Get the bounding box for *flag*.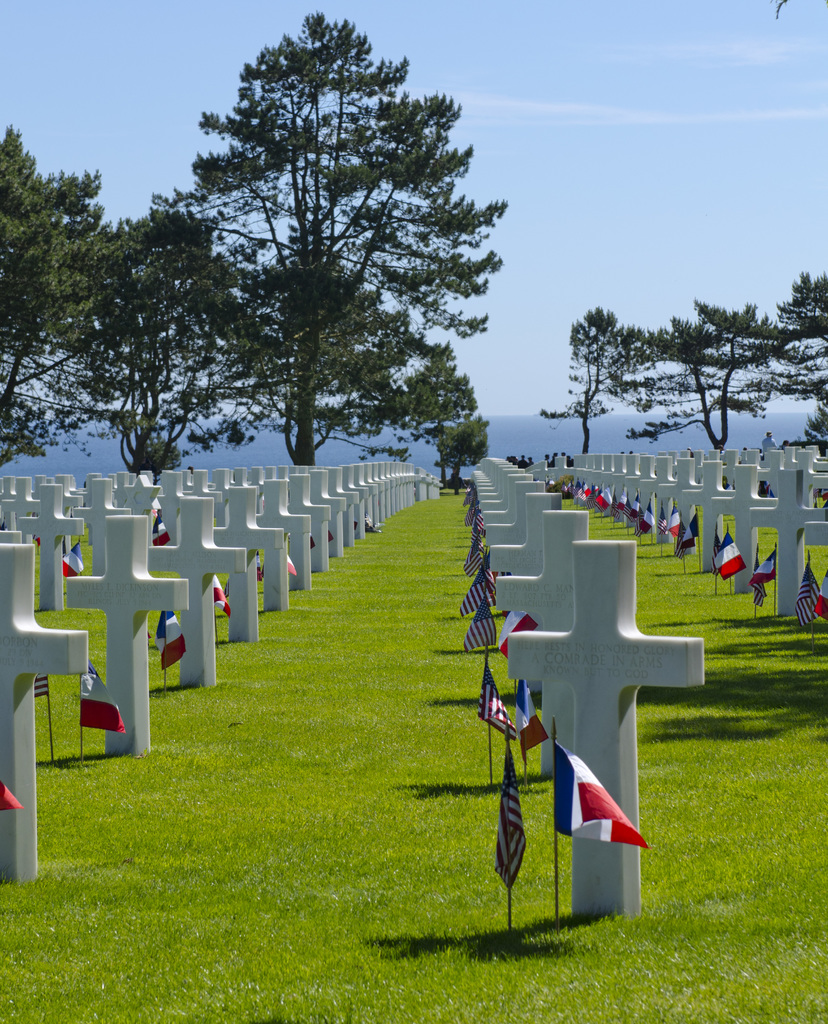
l=635, t=498, r=663, b=536.
